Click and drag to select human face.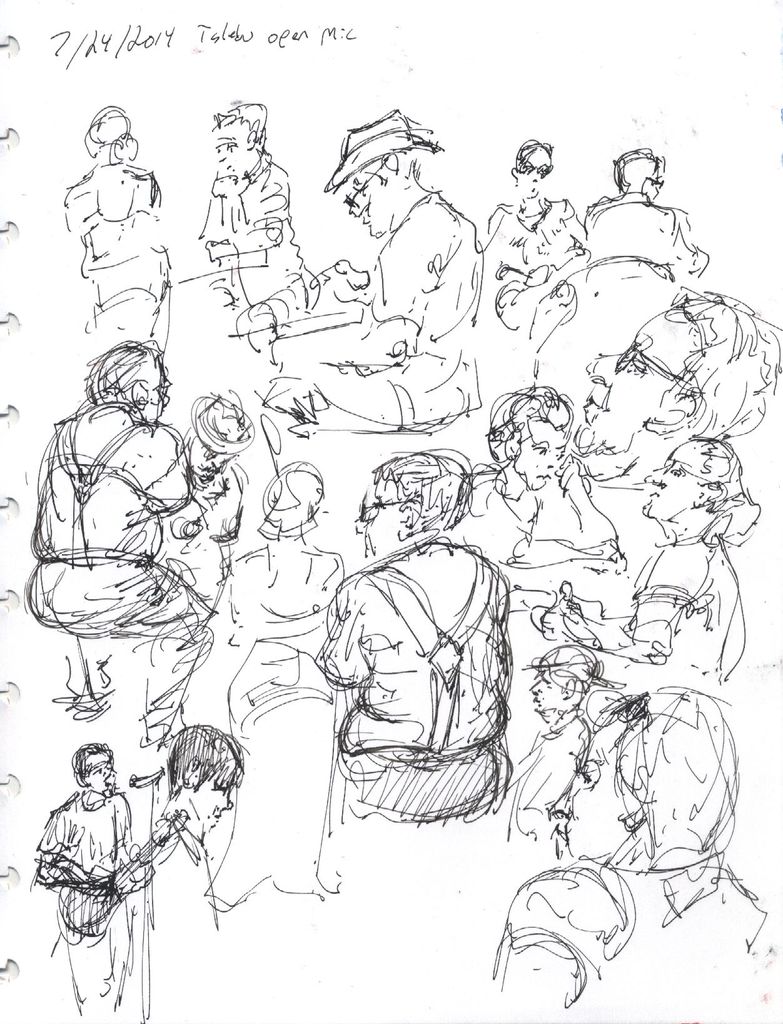
Selection: 88/758/109/791.
